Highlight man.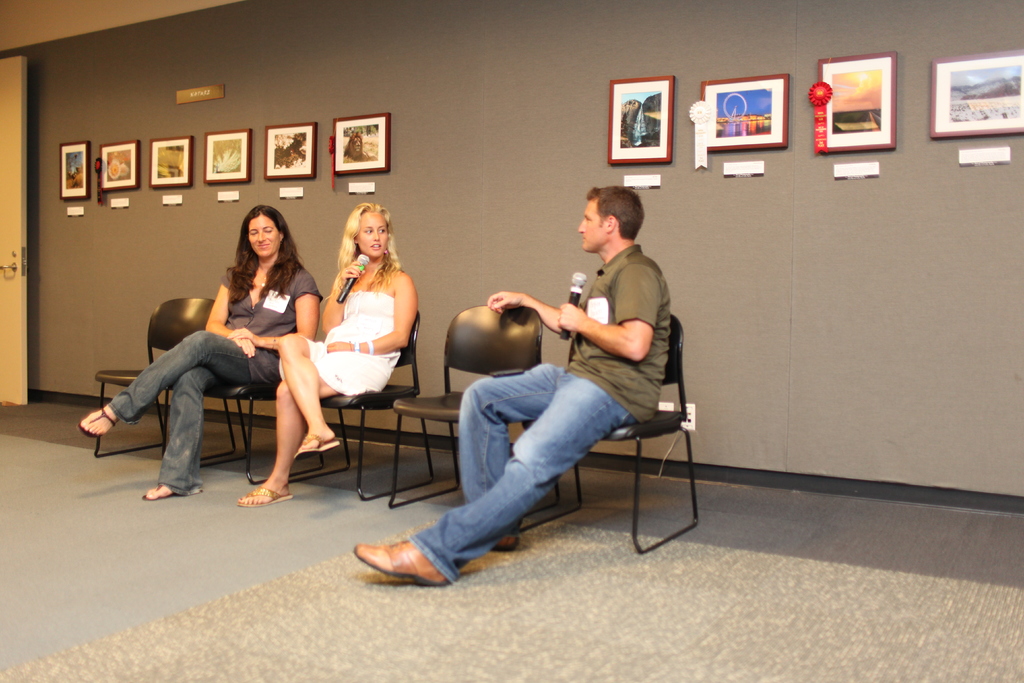
Highlighted region: region(346, 190, 675, 586).
